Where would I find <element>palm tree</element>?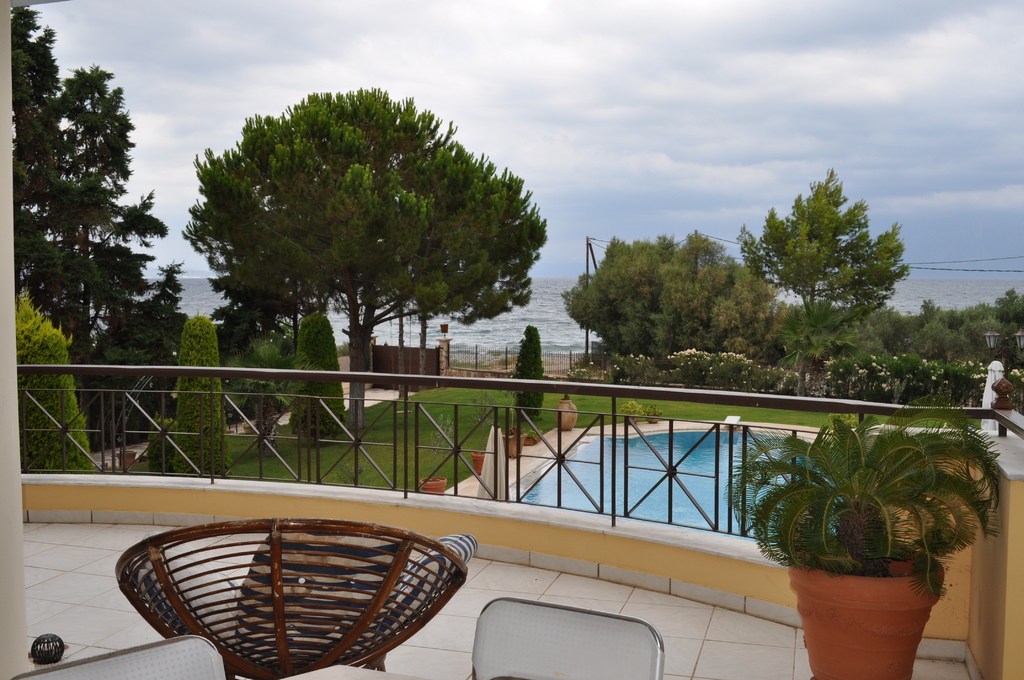
At crop(8, 0, 131, 350).
